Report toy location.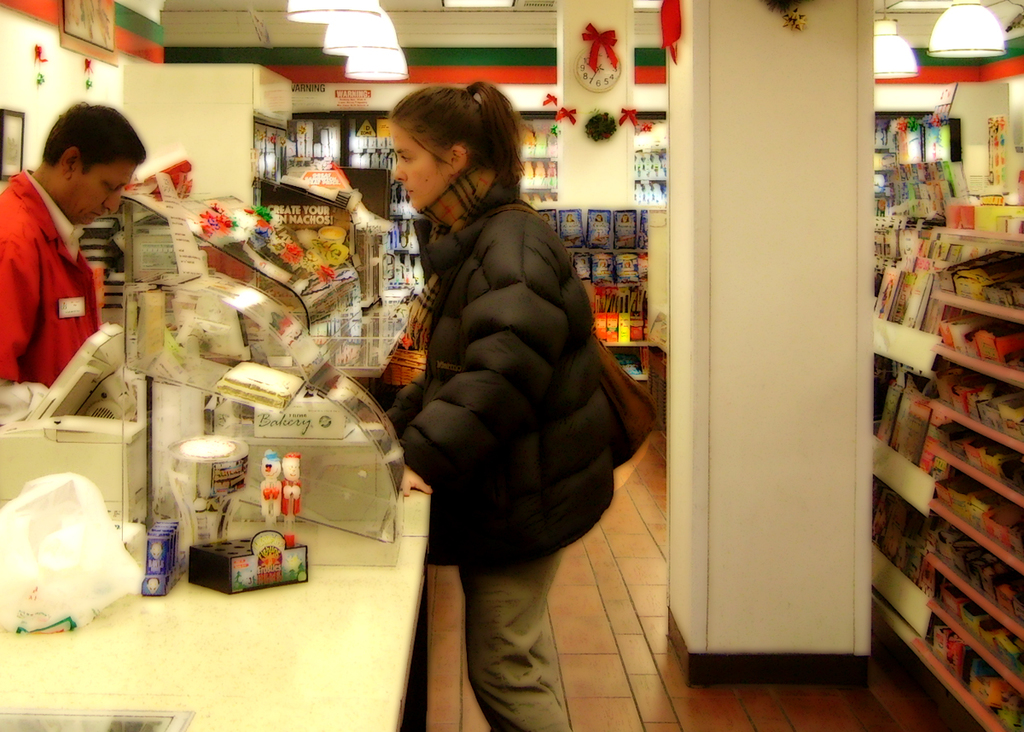
Report: detection(276, 452, 302, 517).
